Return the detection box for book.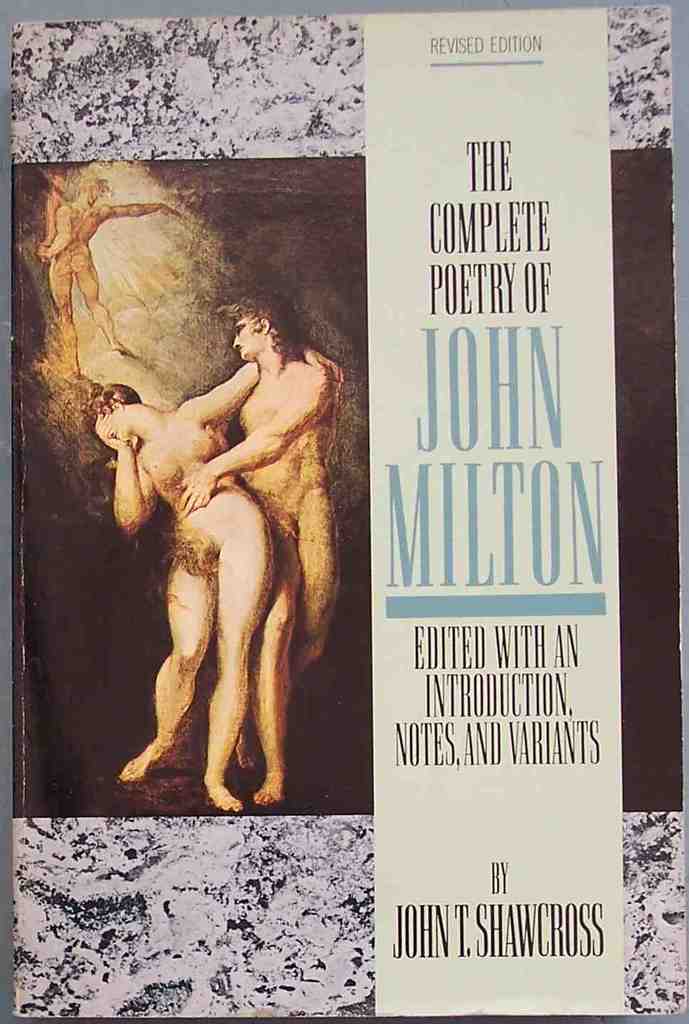
[14,24,626,967].
